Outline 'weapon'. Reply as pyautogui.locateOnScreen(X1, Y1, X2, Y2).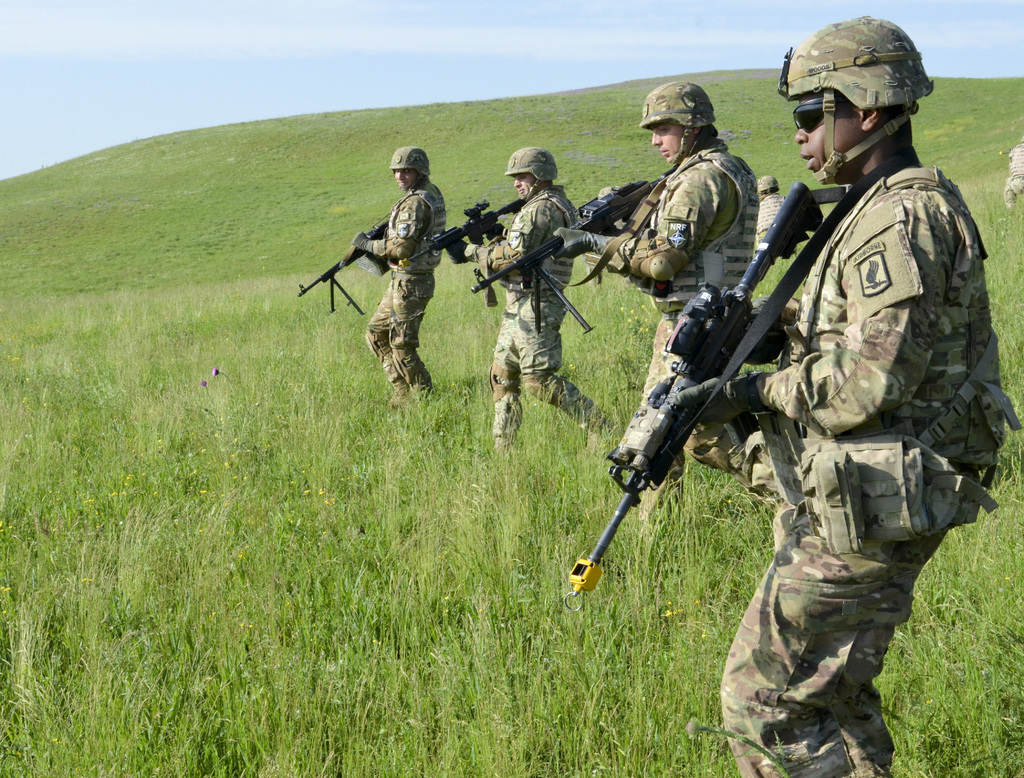
pyautogui.locateOnScreen(473, 182, 657, 340).
